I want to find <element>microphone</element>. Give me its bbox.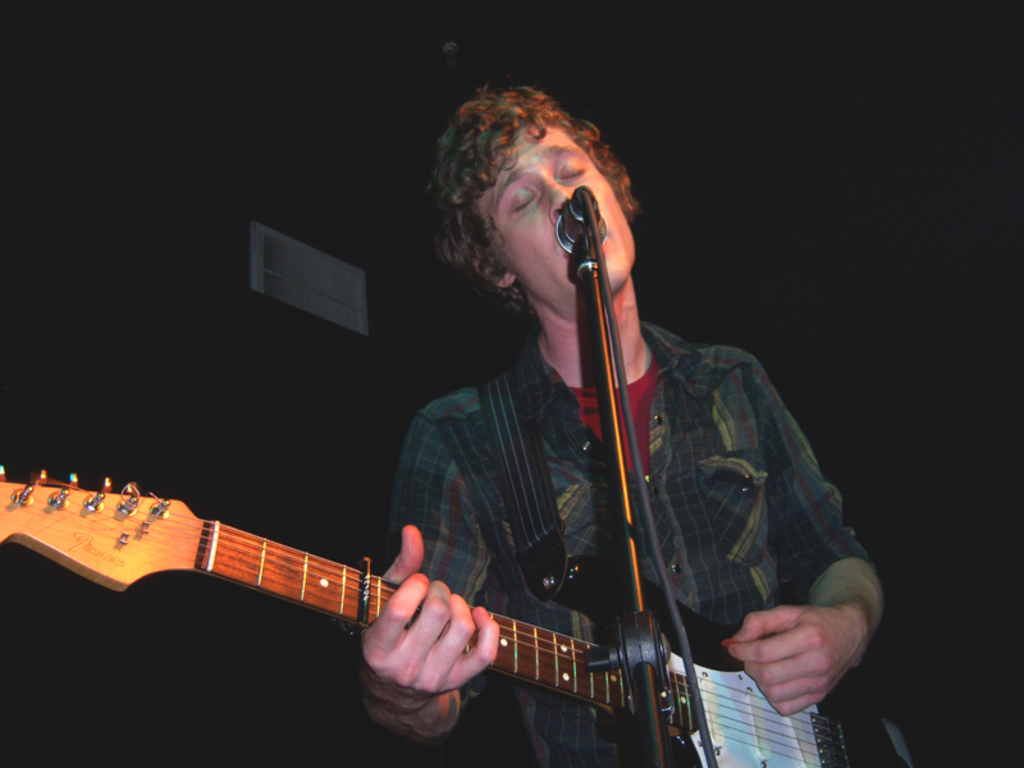
<box>553,189,605,259</box>.
